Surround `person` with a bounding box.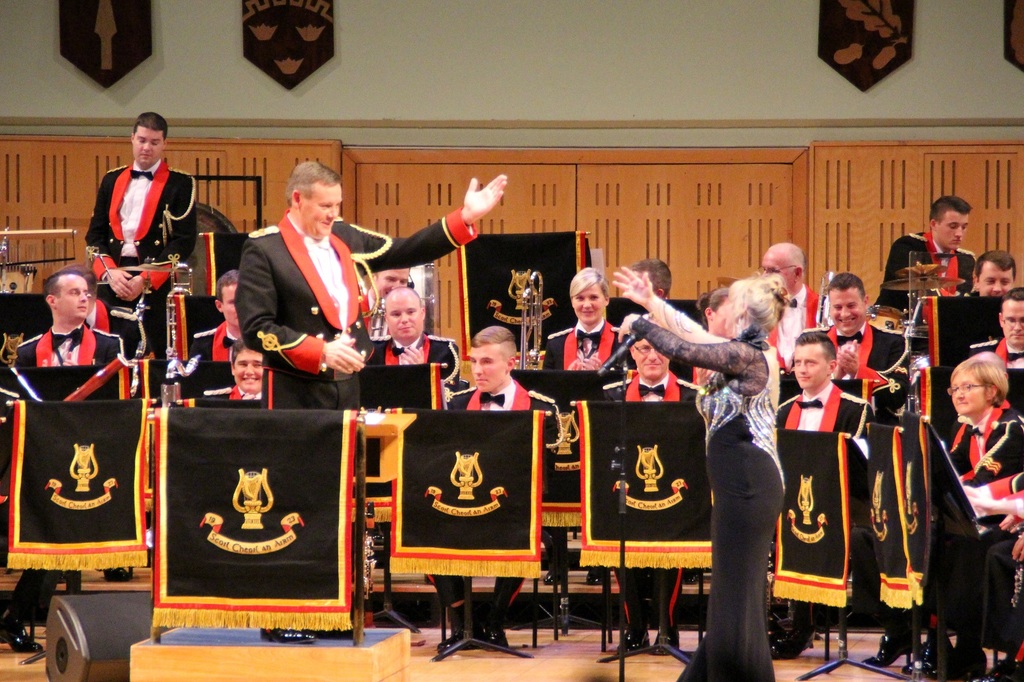
detection(771, 328, 908, 670).
